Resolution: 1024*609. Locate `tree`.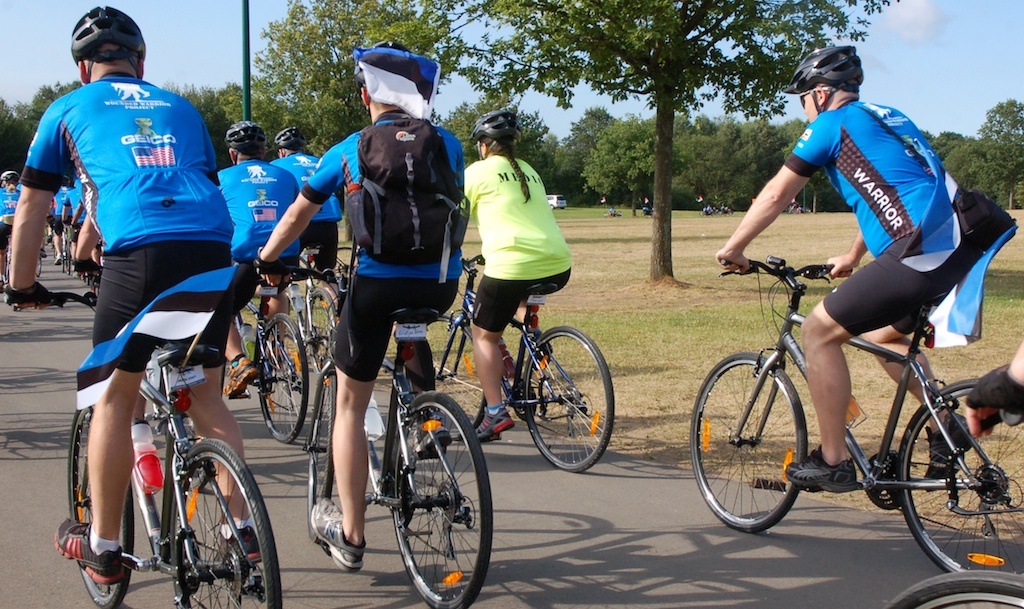
bbox=(560, 0, 881, 285).
